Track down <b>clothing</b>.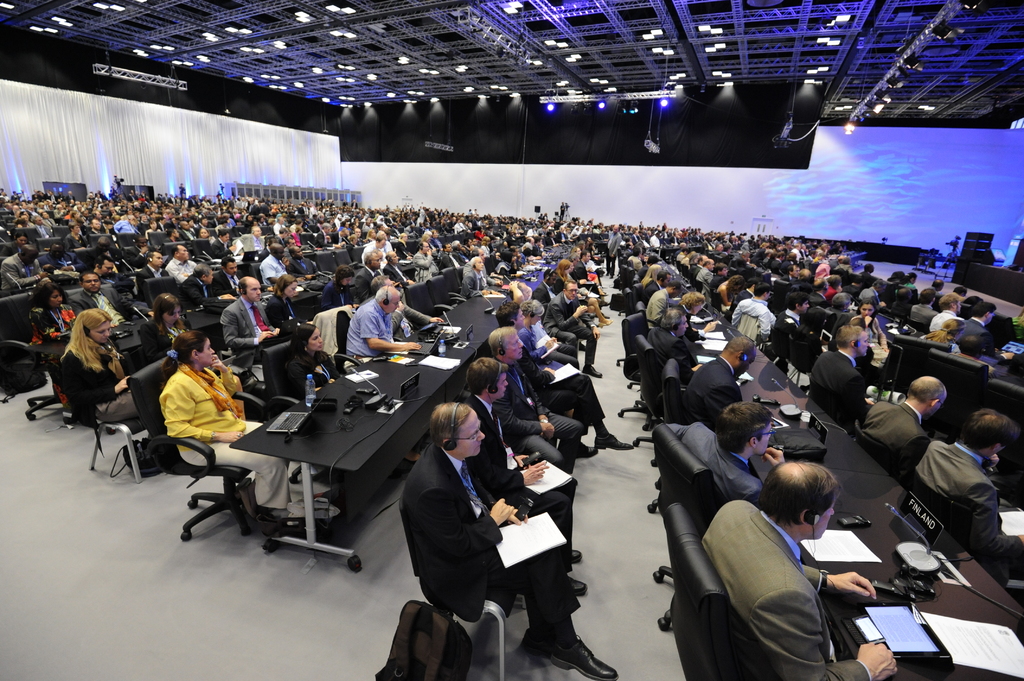
Tracked to bbox=[396, 442, 580, 647].
